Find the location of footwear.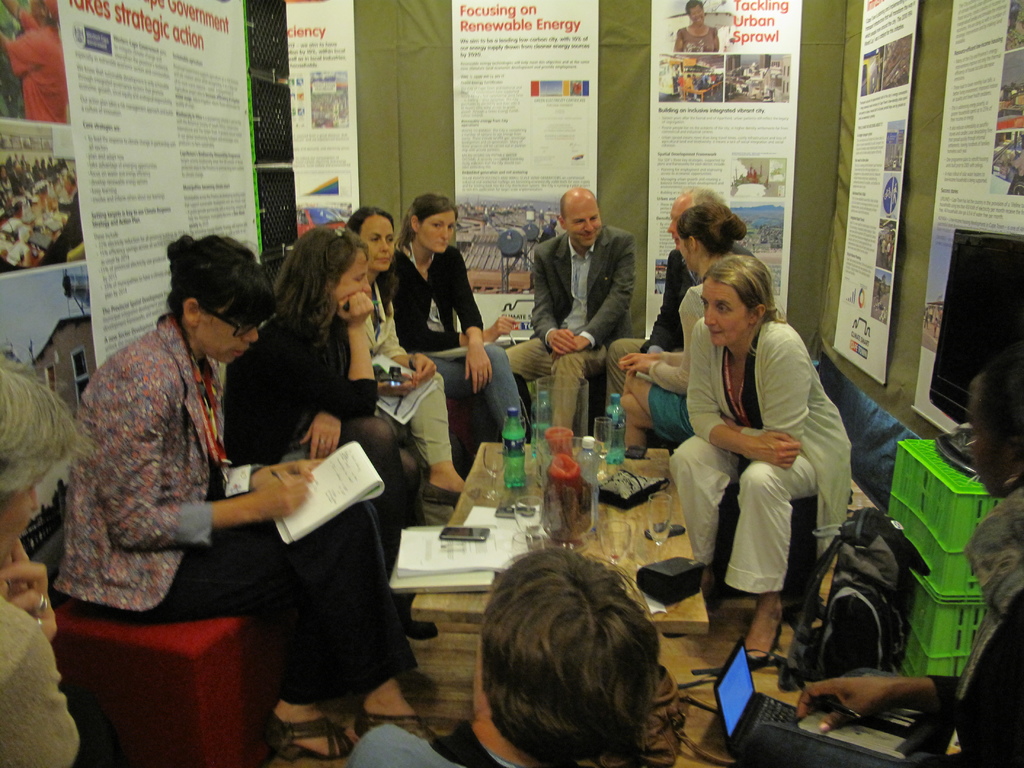
Location: (left=422, top=481, right=457, bottom=504).
